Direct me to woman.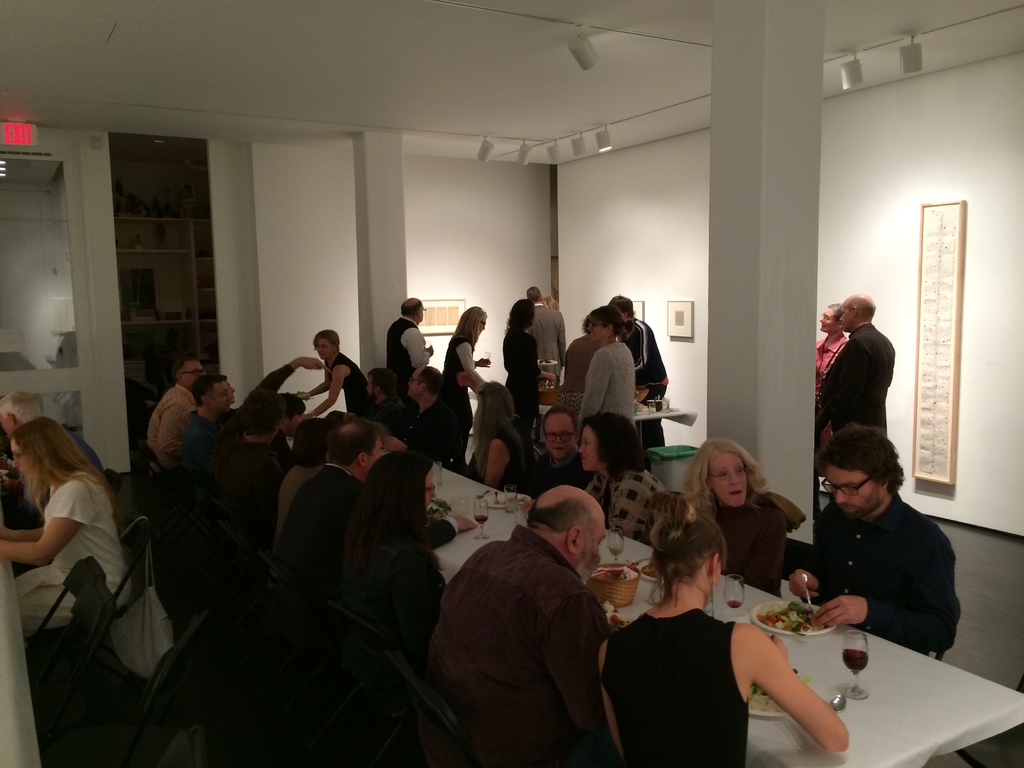
Direction: {"x1": 576, "y1": 409, "x2": 673, "y2": 548}.
